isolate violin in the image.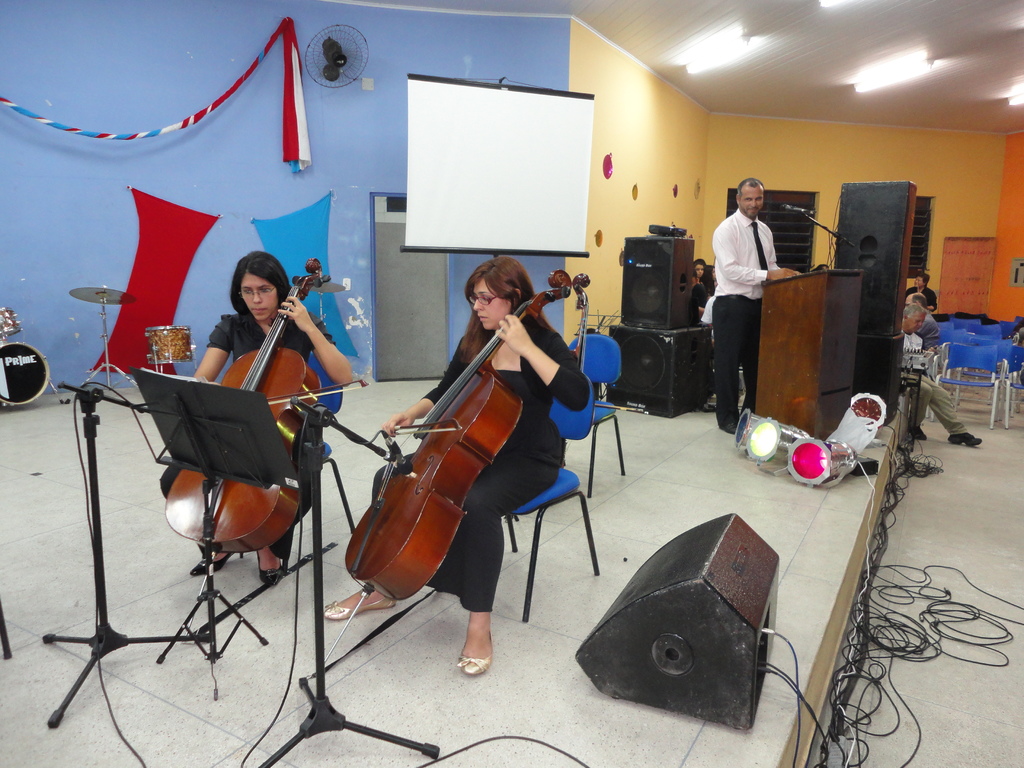
Isolated region: bbox=[160, 254, 372, 643].
